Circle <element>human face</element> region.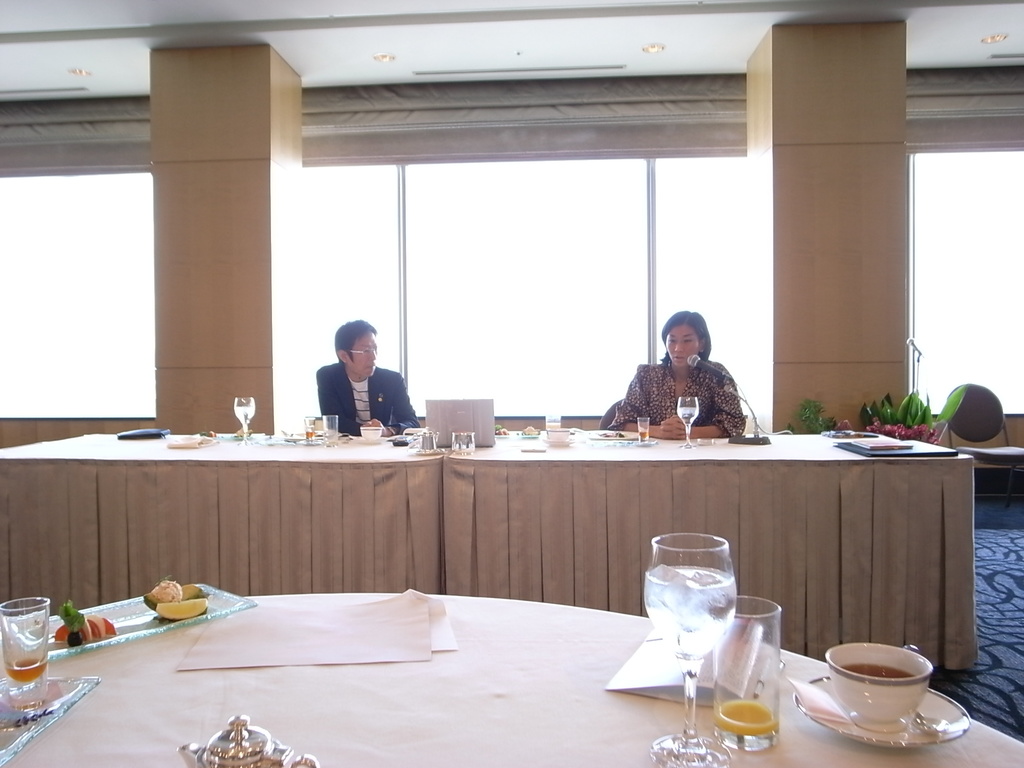
Region: 666,328,705,372.
